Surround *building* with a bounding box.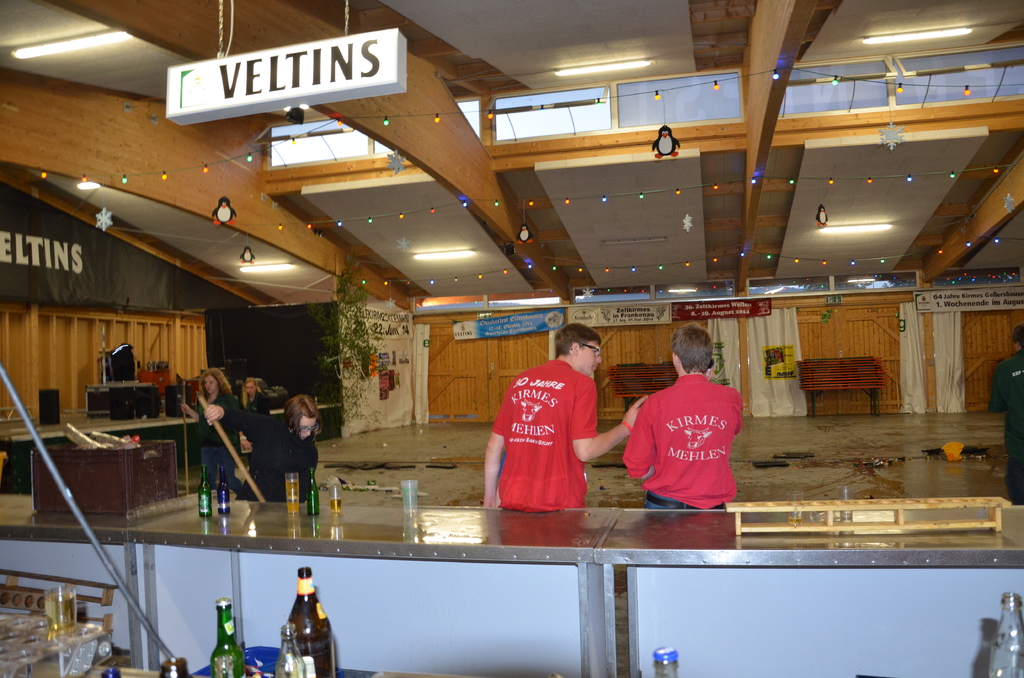
[0, 0, 1023, 677].
